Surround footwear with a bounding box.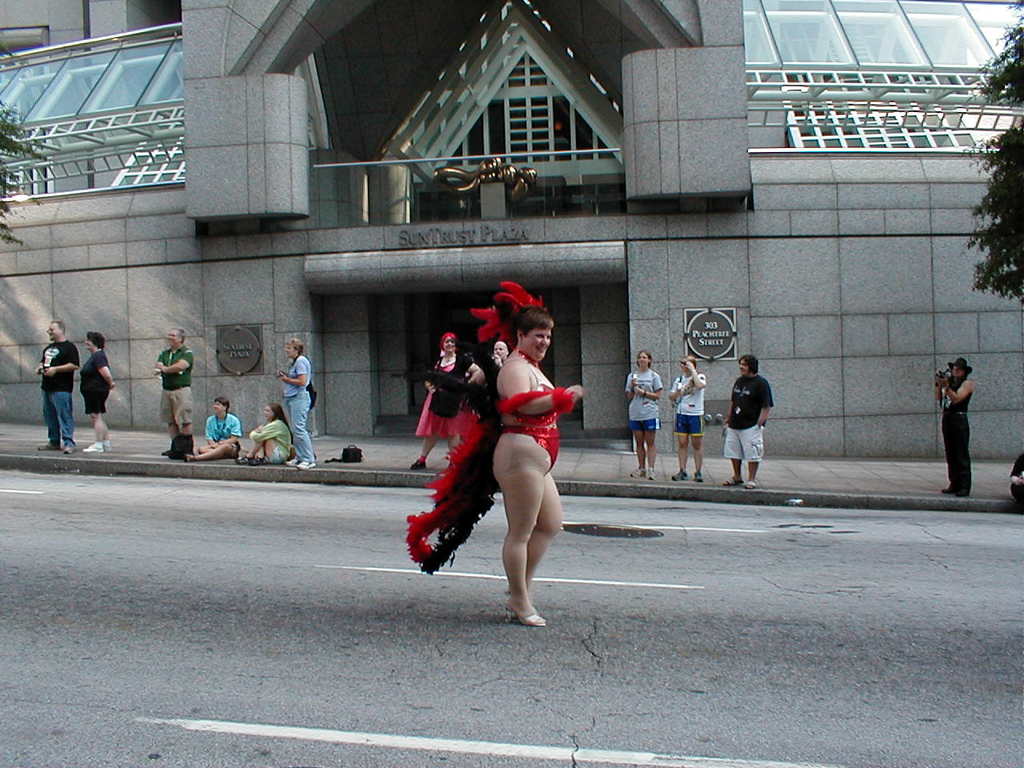
rect(630, 465, 642, 475).
